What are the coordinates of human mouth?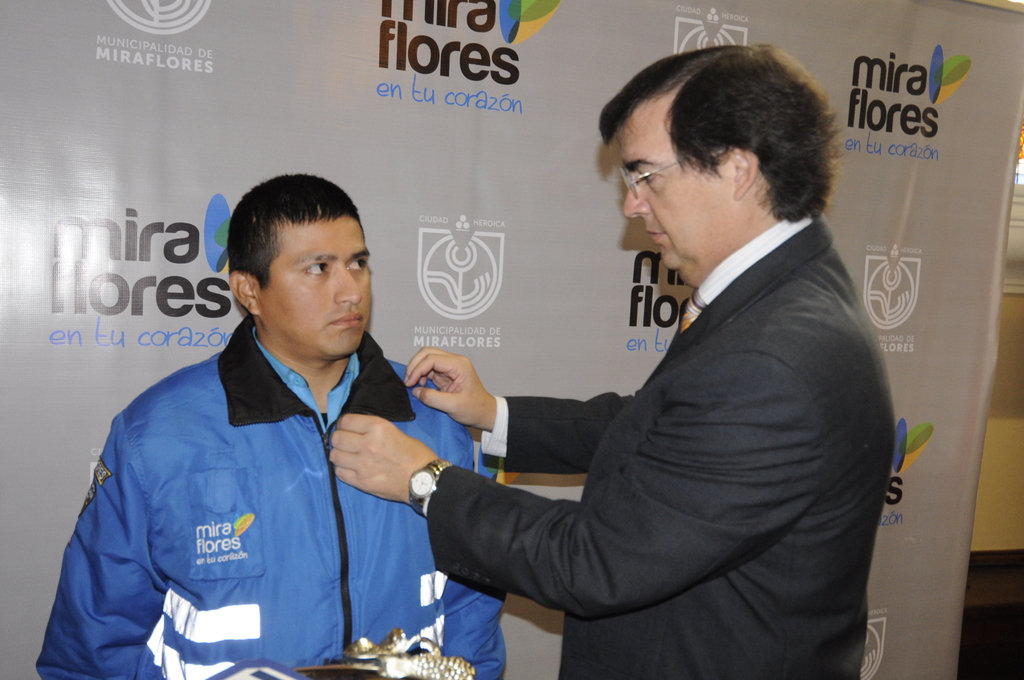
x1=645 y1=223 x2=670 y2=250.
